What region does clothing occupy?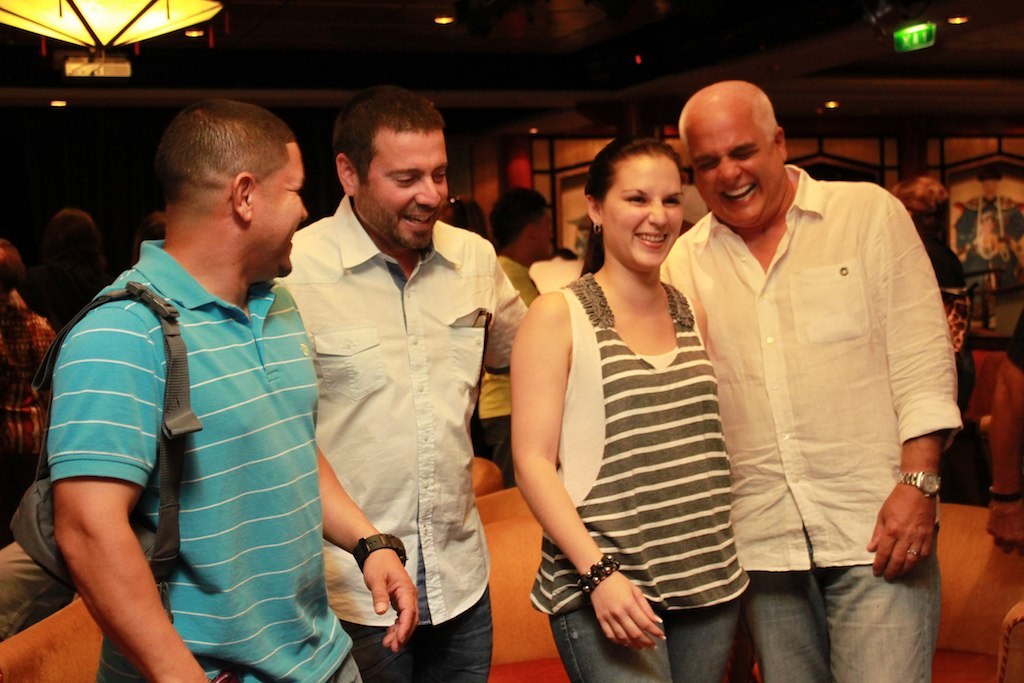
crop(0, 328, 58, 538).
